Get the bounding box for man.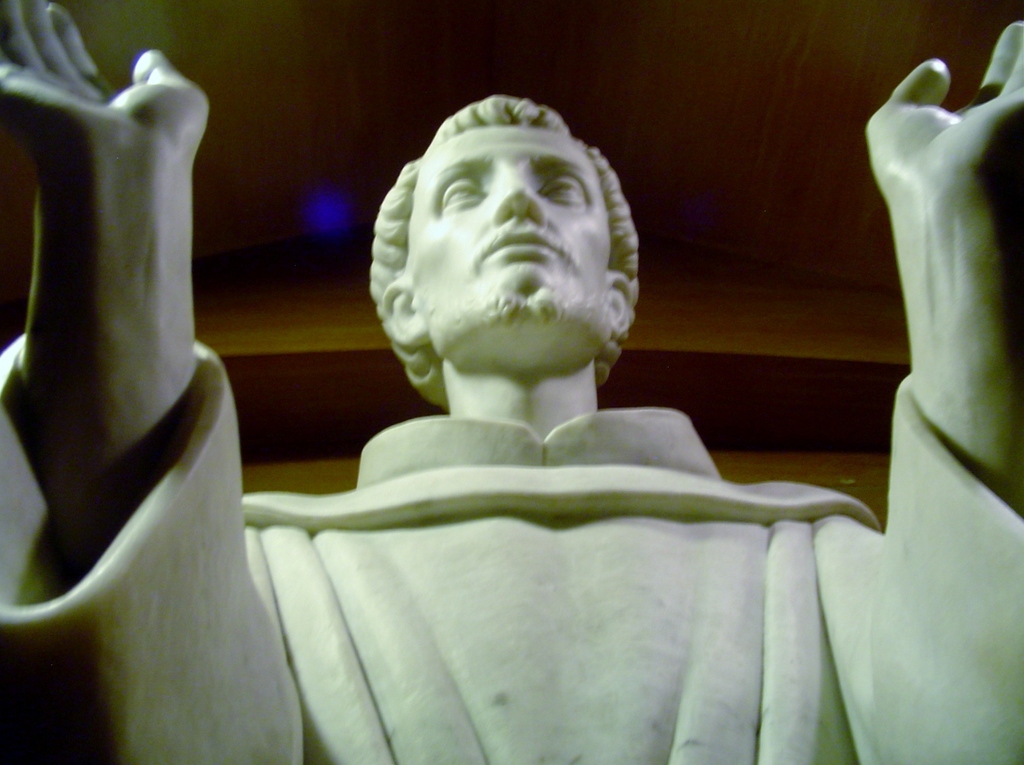
[0, 0, 1023, 764].
